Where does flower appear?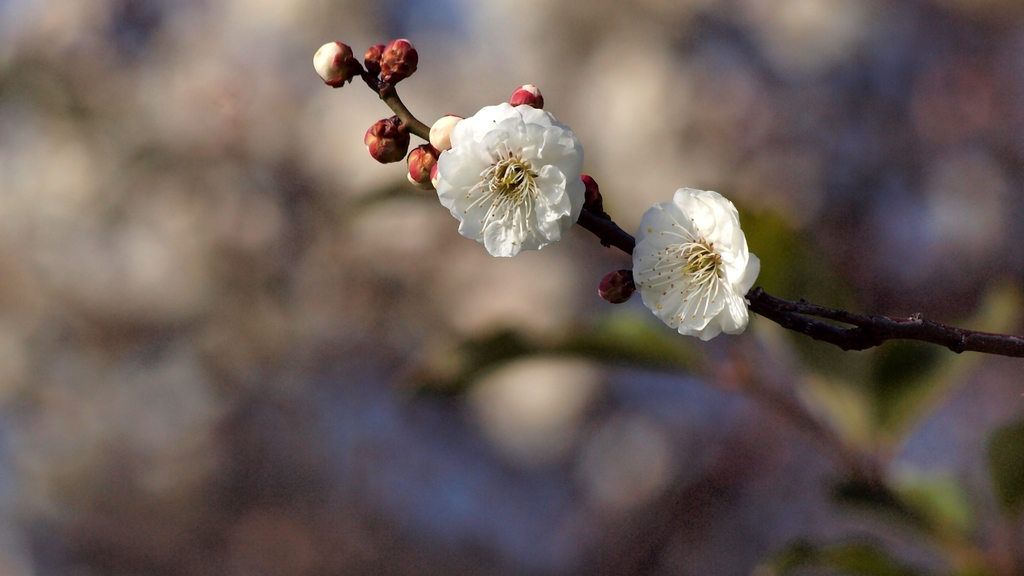
Appears at bbox(431, 161, 435, 189).
